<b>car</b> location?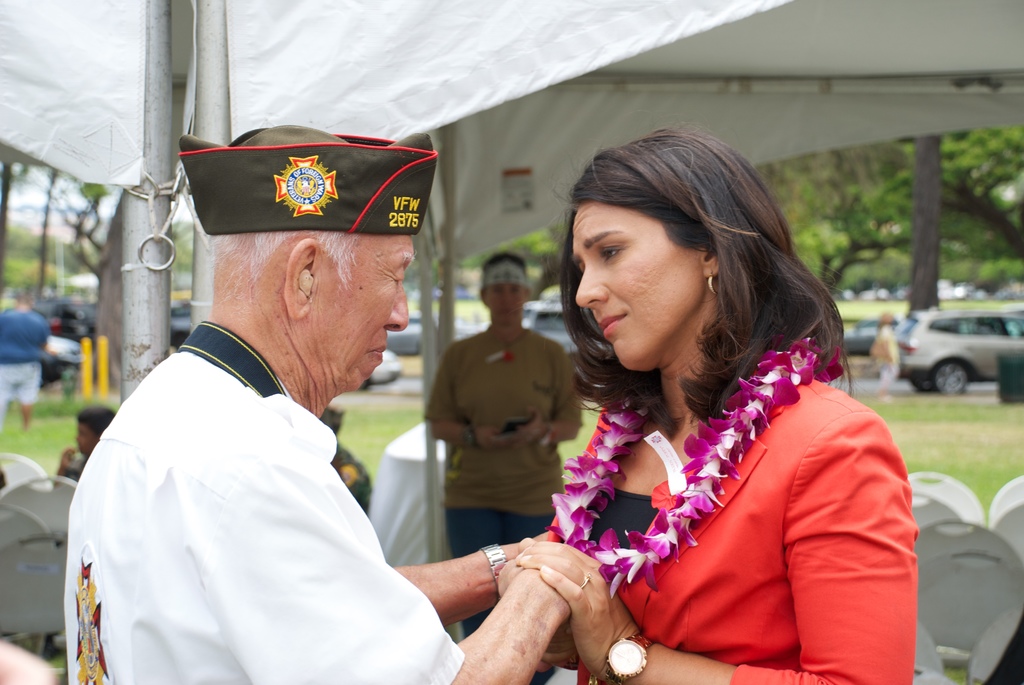
box=[520, 297, 586, 359]
